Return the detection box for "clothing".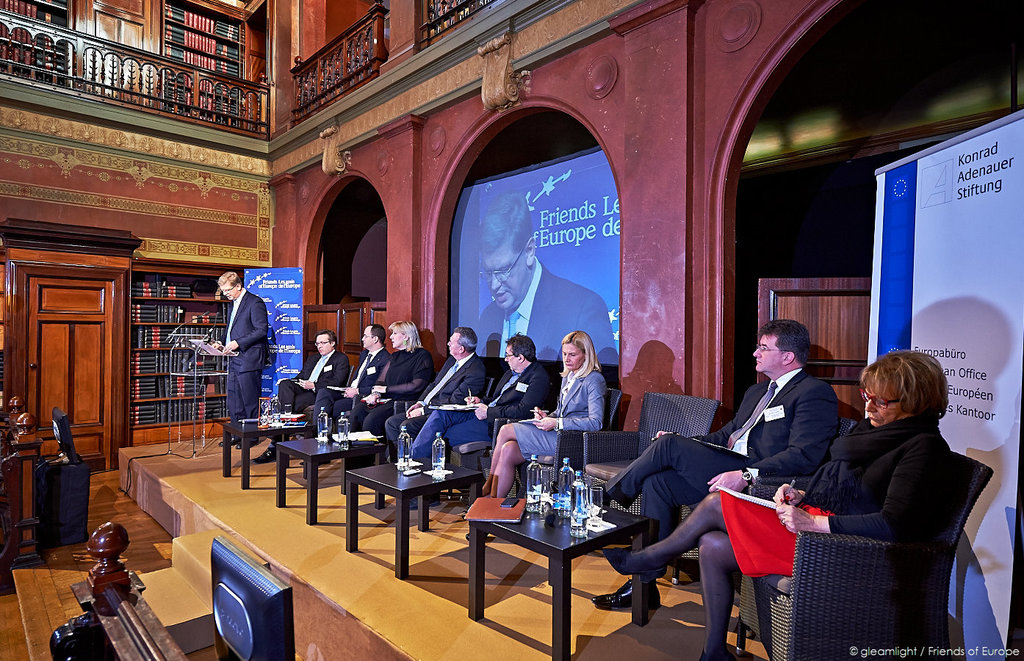
x1=596, y1=364, x2=830, y2=565.
